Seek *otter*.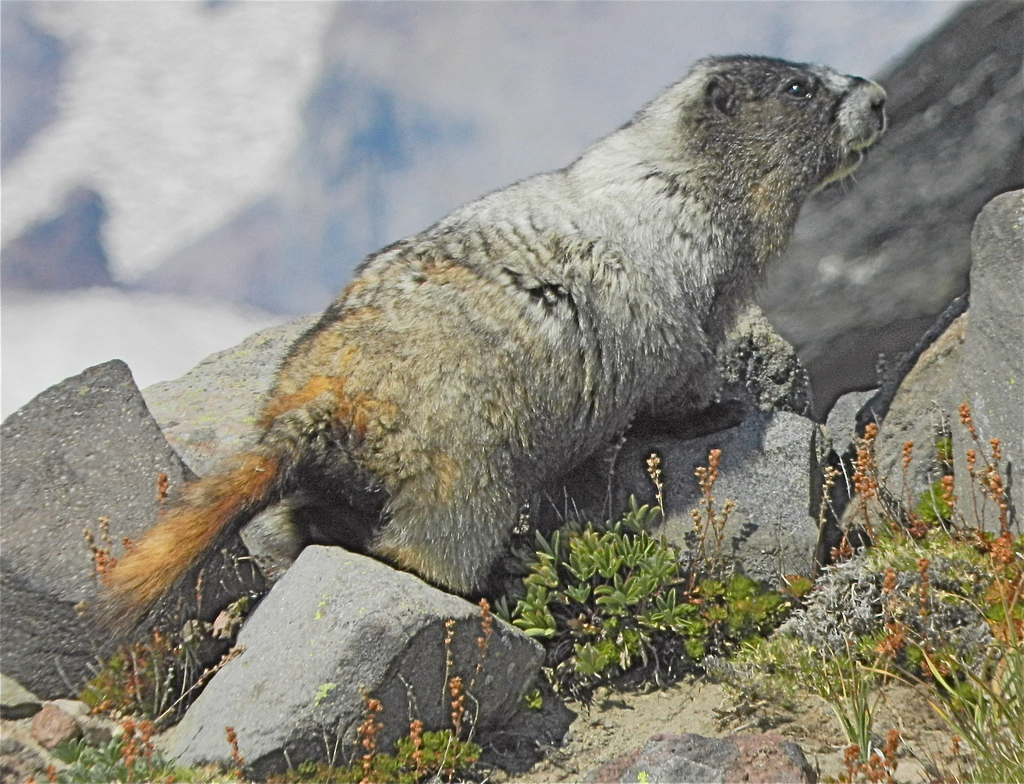
[90, 51, 888, 632].
